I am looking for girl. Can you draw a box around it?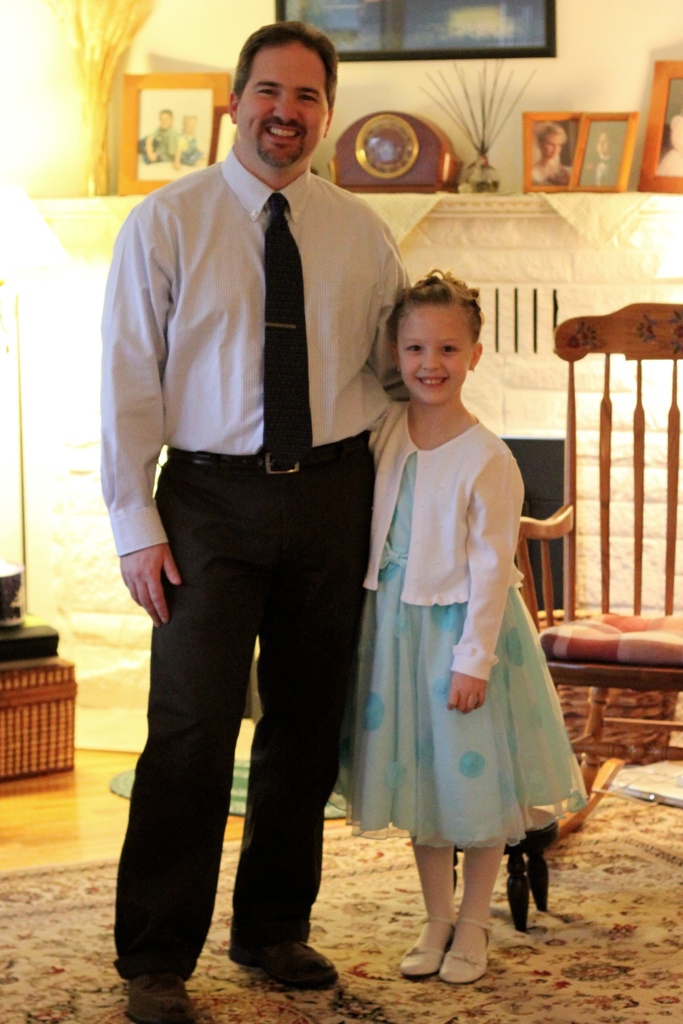
Sure, the bounding box is {"x1": 325, "y1": 268, "x2": 587, "y2": 984}.
